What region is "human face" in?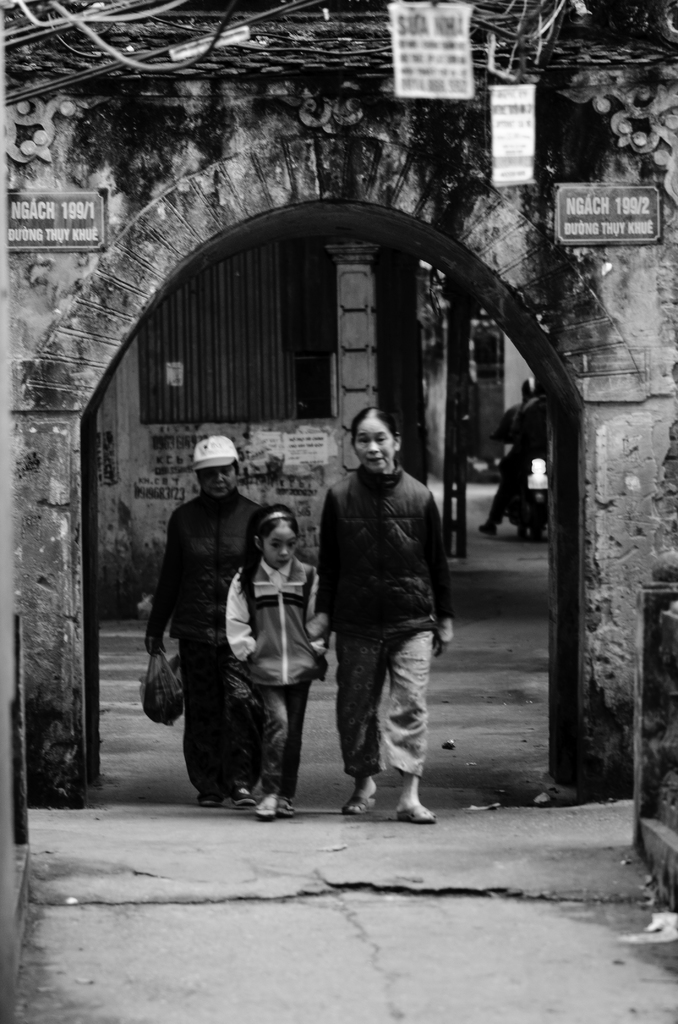
201/461/239/507.
